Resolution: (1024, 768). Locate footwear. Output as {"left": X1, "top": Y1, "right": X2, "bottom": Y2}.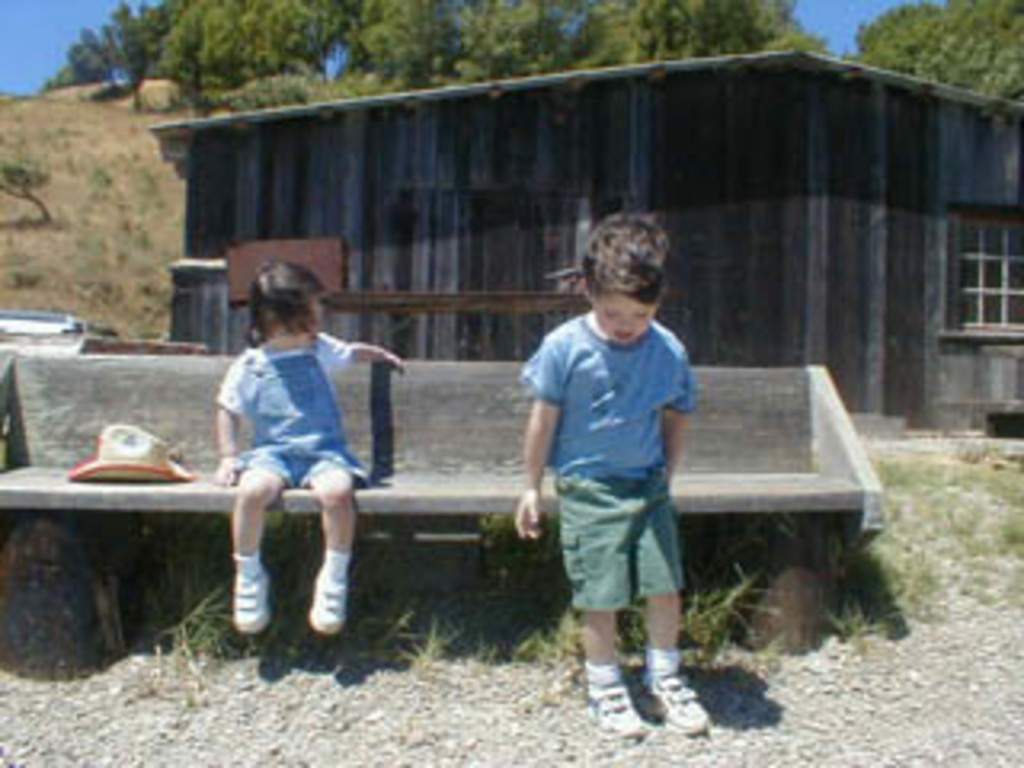
{"left": 579, "top": 675, "right": 646, "bottom": 736}.
